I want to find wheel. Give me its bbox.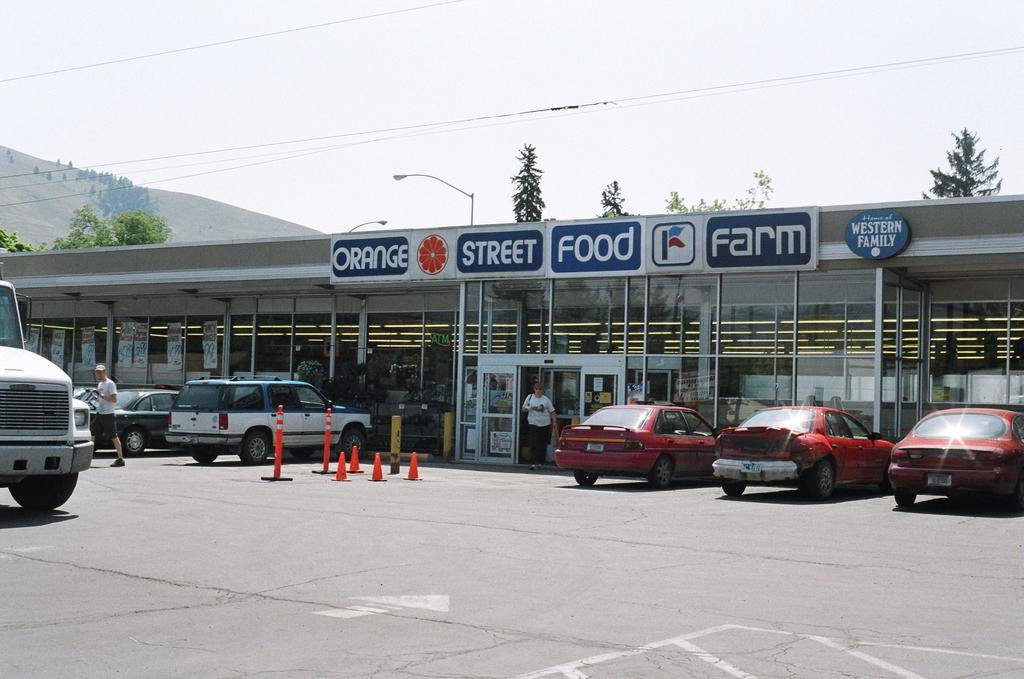
left=573, top=473, right=600, bottom=492.
